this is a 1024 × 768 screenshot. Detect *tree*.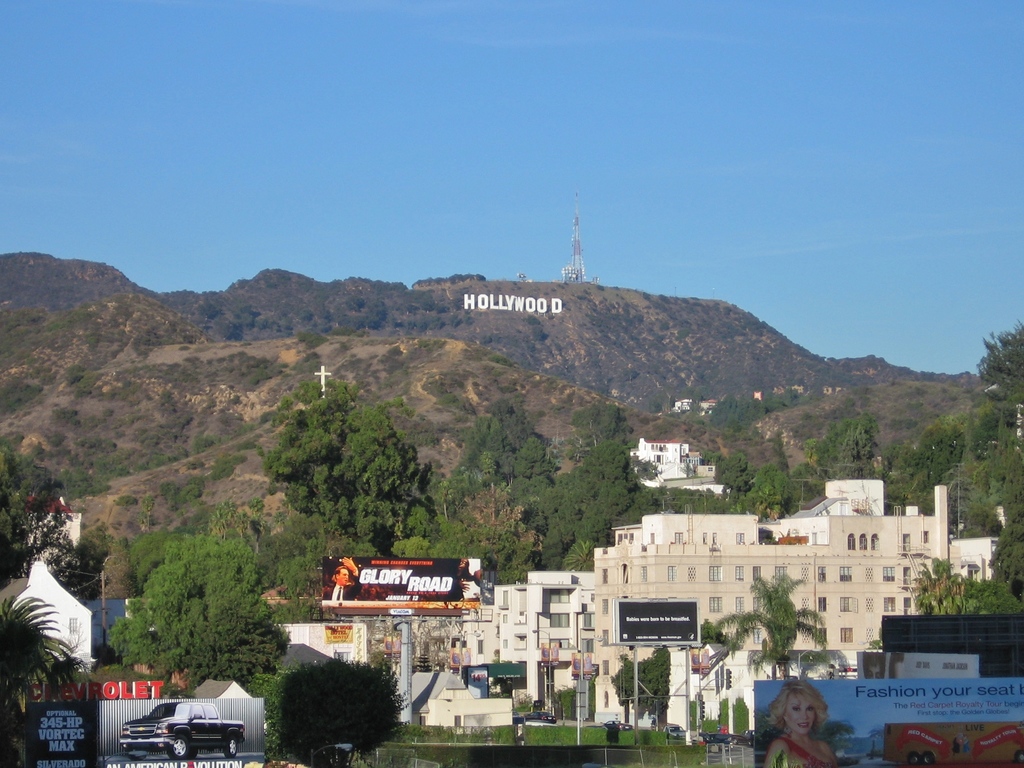
select_region(911, 563, 985, 623).
